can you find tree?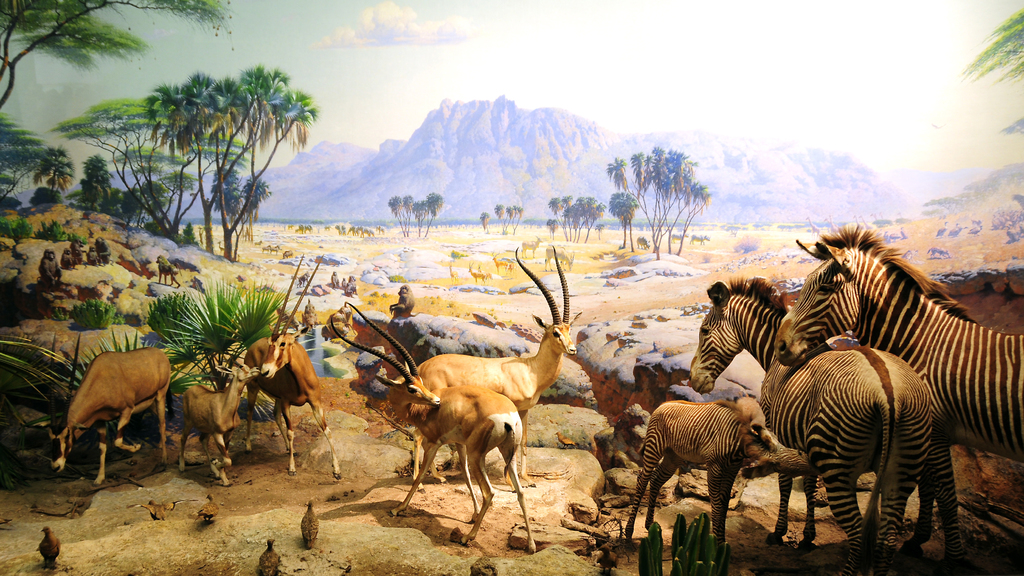
Yes, bounding box: left=476, top=194, right=521, bottom=231.
